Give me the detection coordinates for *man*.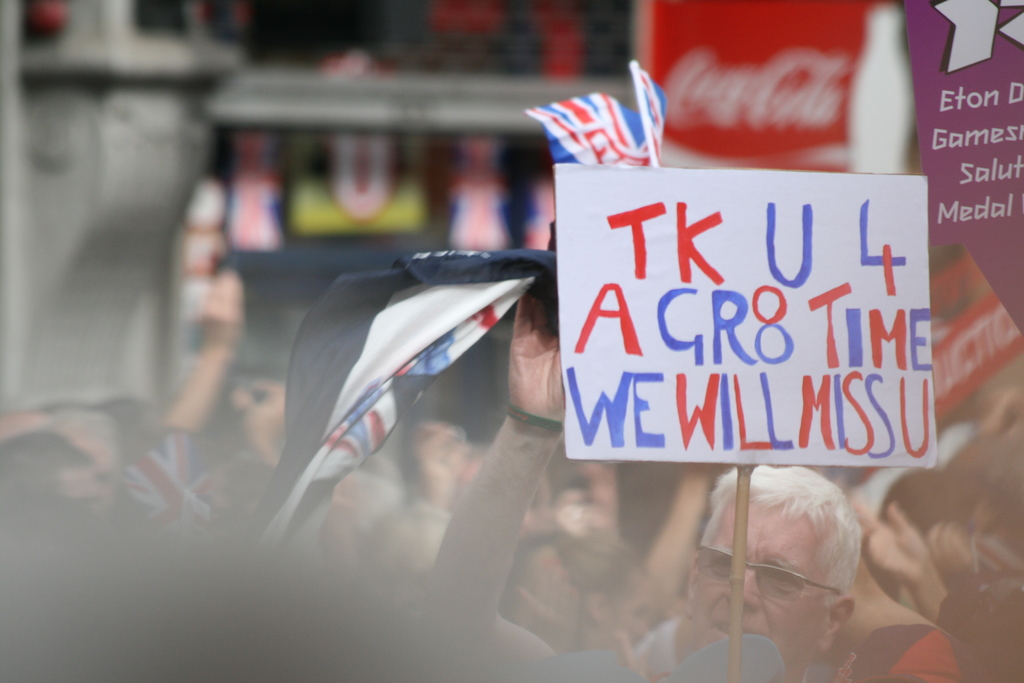
pyautogui.locateOnScreen(438, 283, 863, 672).
